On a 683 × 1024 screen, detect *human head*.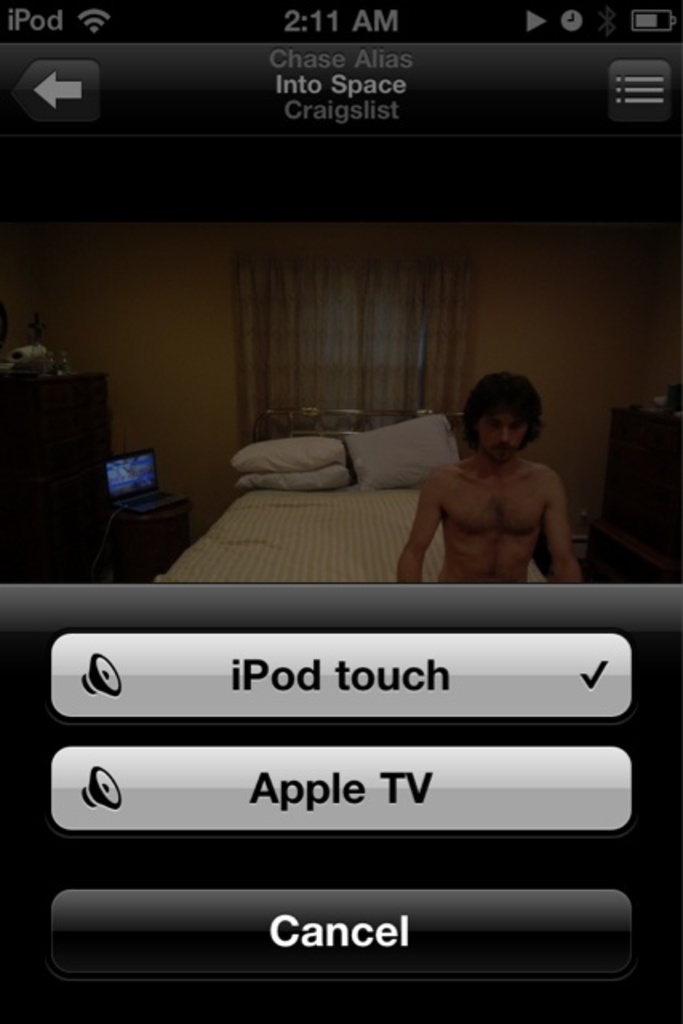
<region>469, 373, 544, 469</region>.
